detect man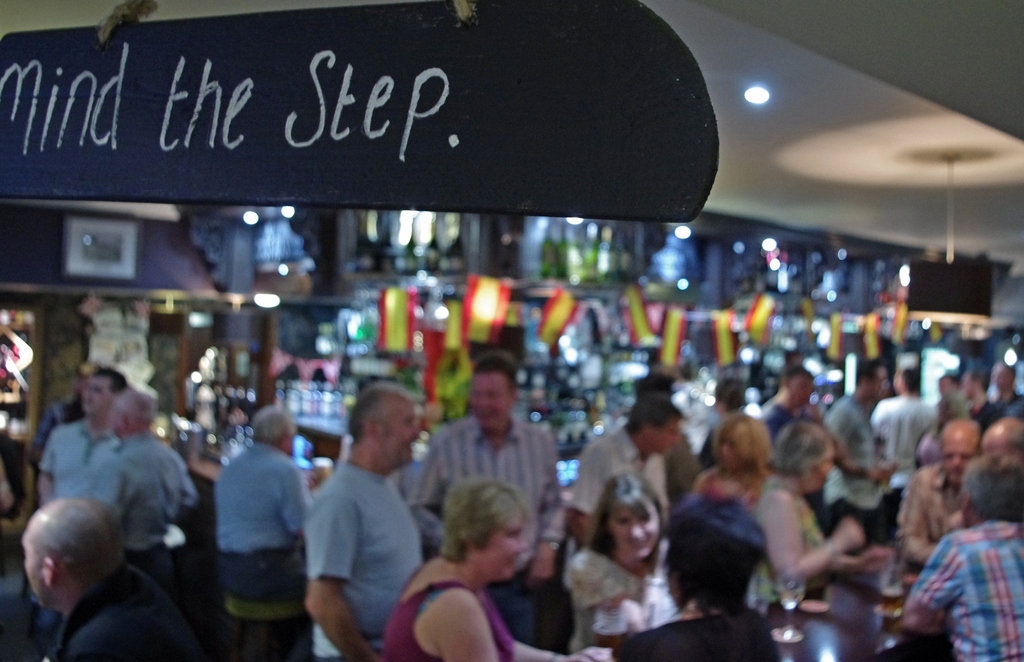
293:381:446:661
